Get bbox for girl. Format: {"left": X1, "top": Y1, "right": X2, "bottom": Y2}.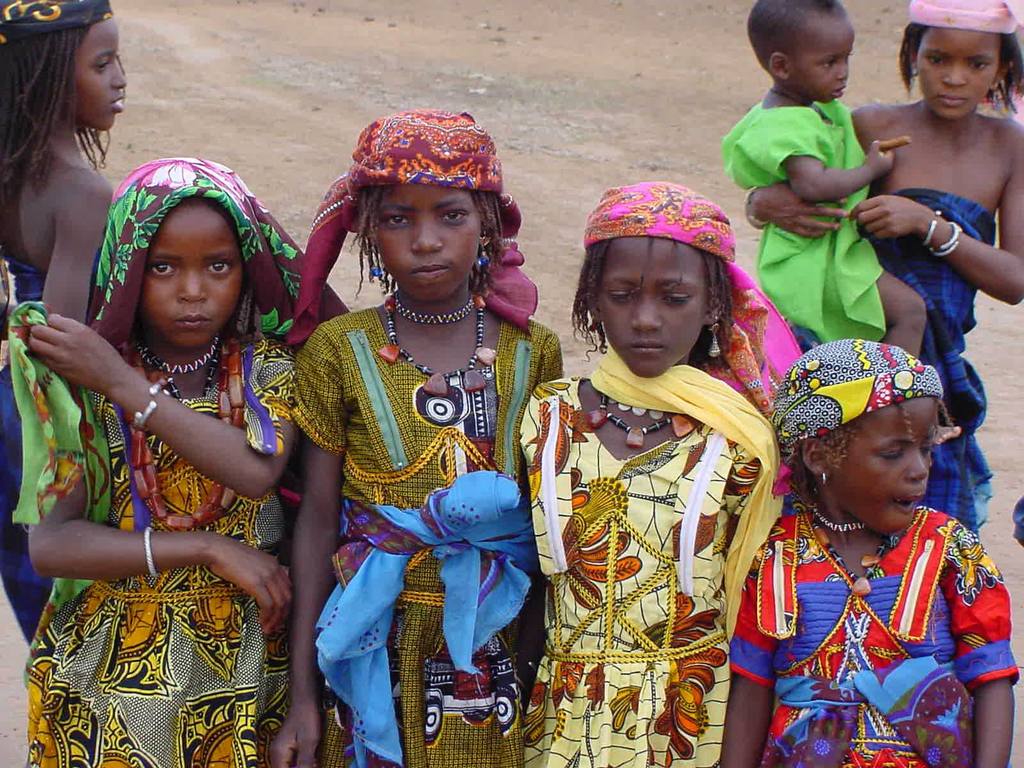
{"left": 0, "top": 0, "right": 127, "bottom": 646}.
